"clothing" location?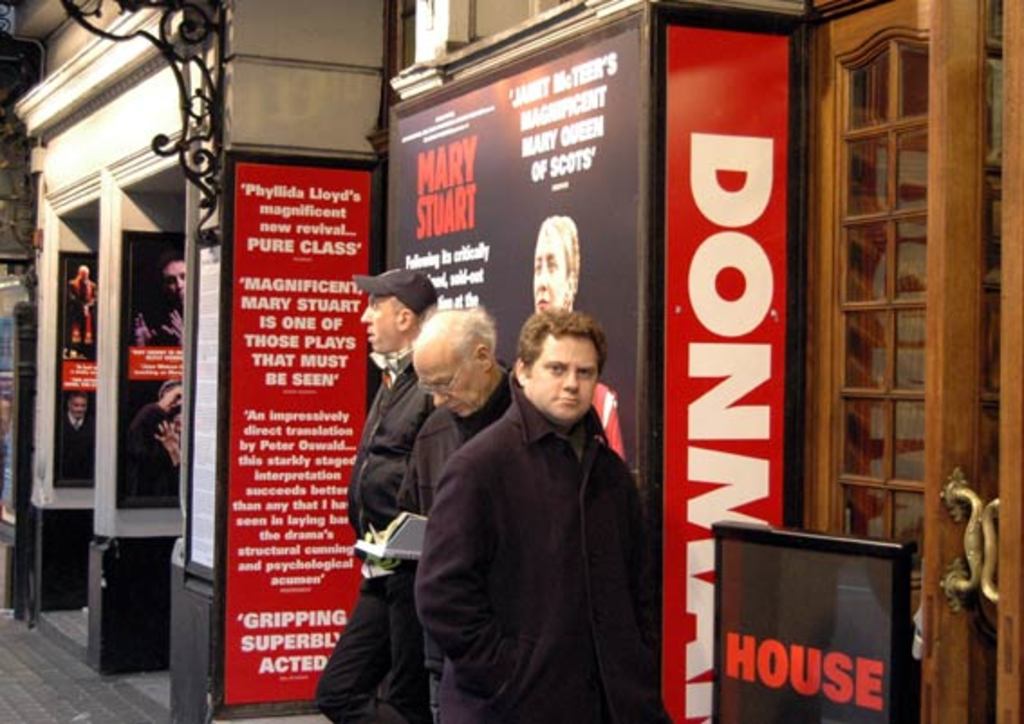
(397,361,517,722)
